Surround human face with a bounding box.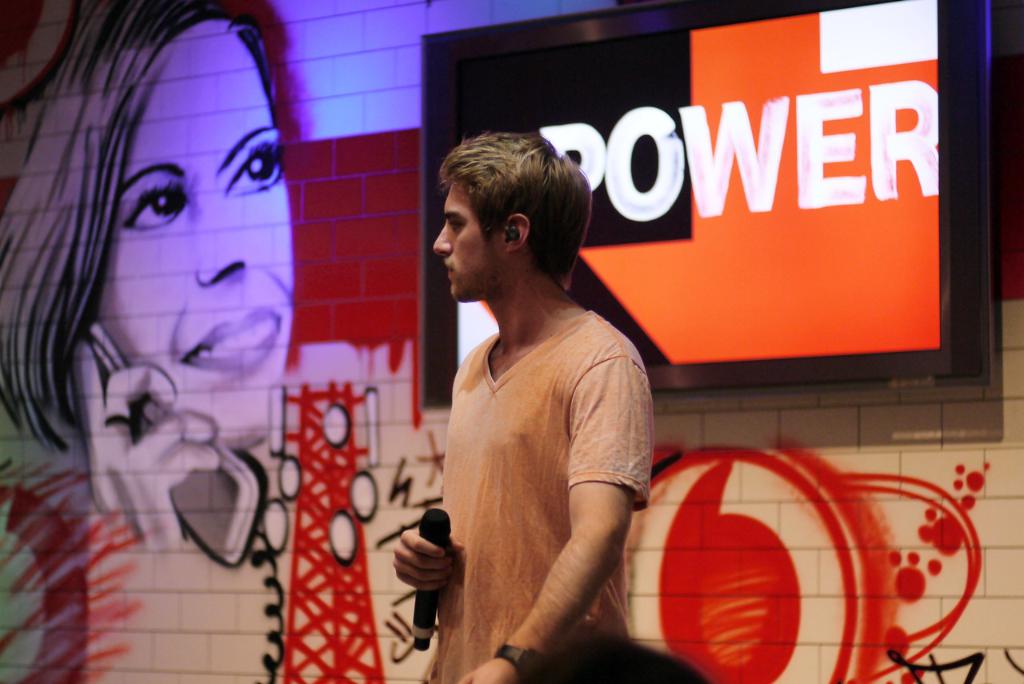
select_region(433, 181, 503, 301).
